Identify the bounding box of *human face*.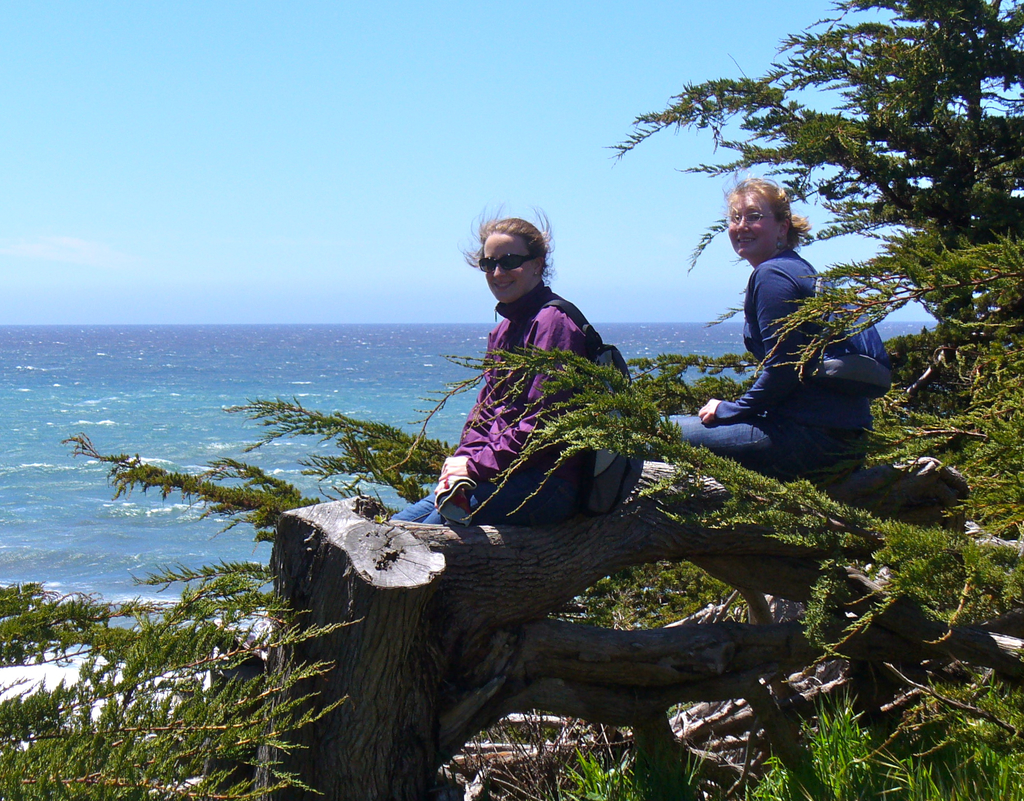
l=723, t=188, r=780, b=257.
